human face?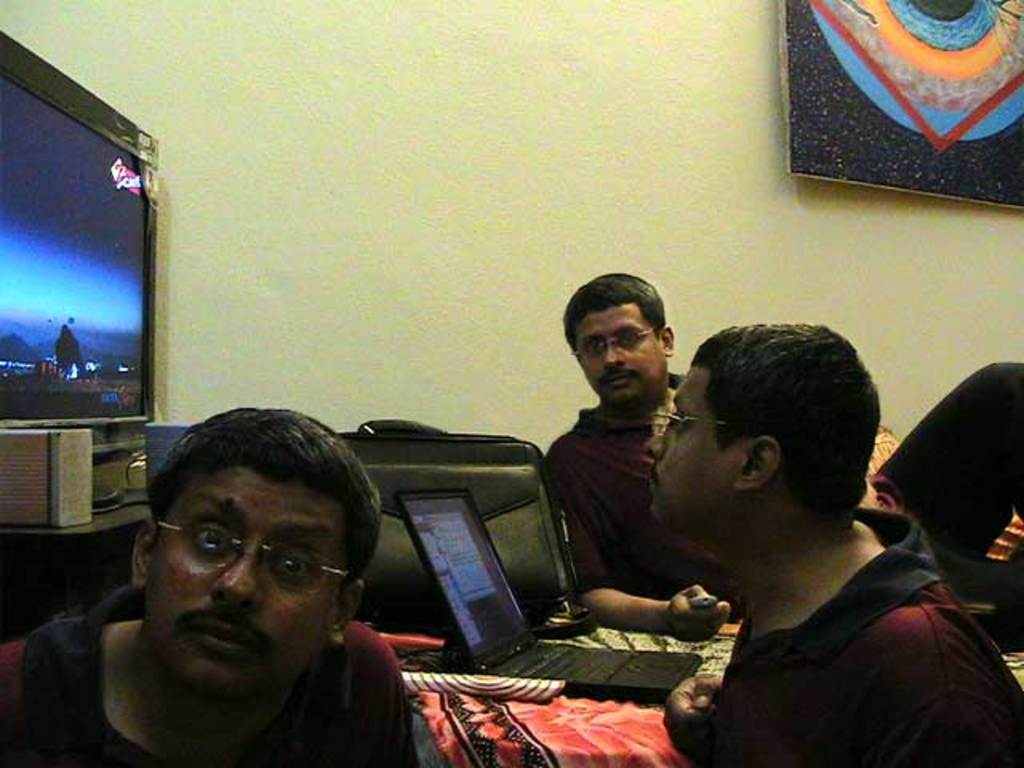
bbox(645, 360, 747, 530)
